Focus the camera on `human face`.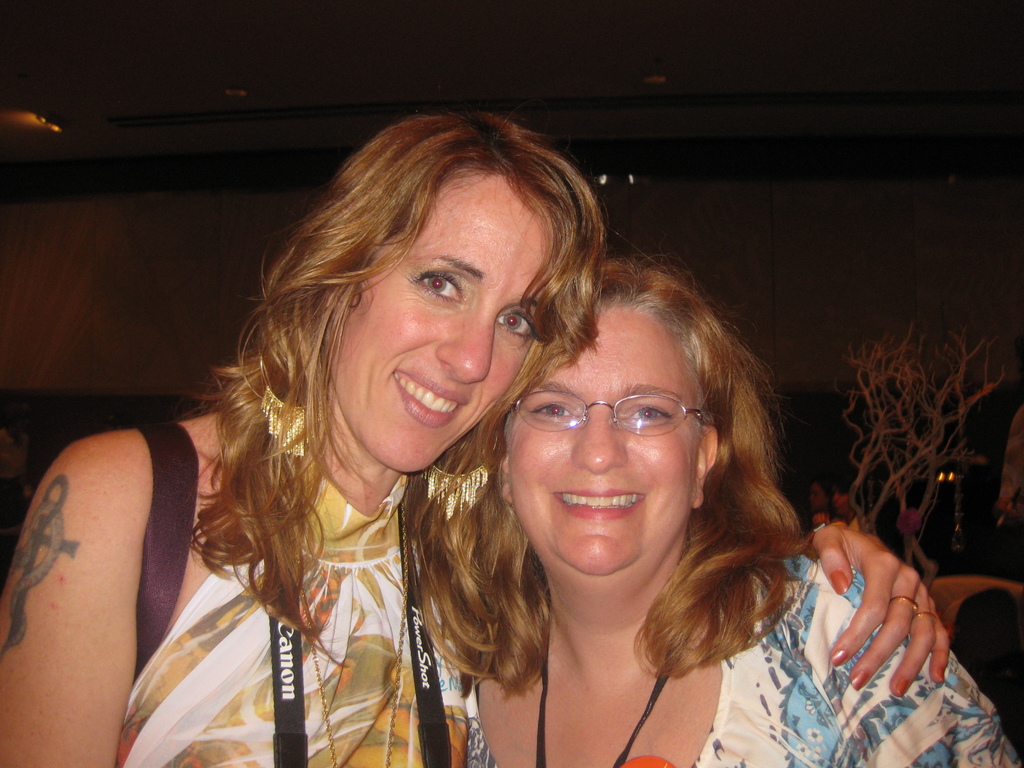
Focus region: (left=505, top=305, right=705, bottom=576).
